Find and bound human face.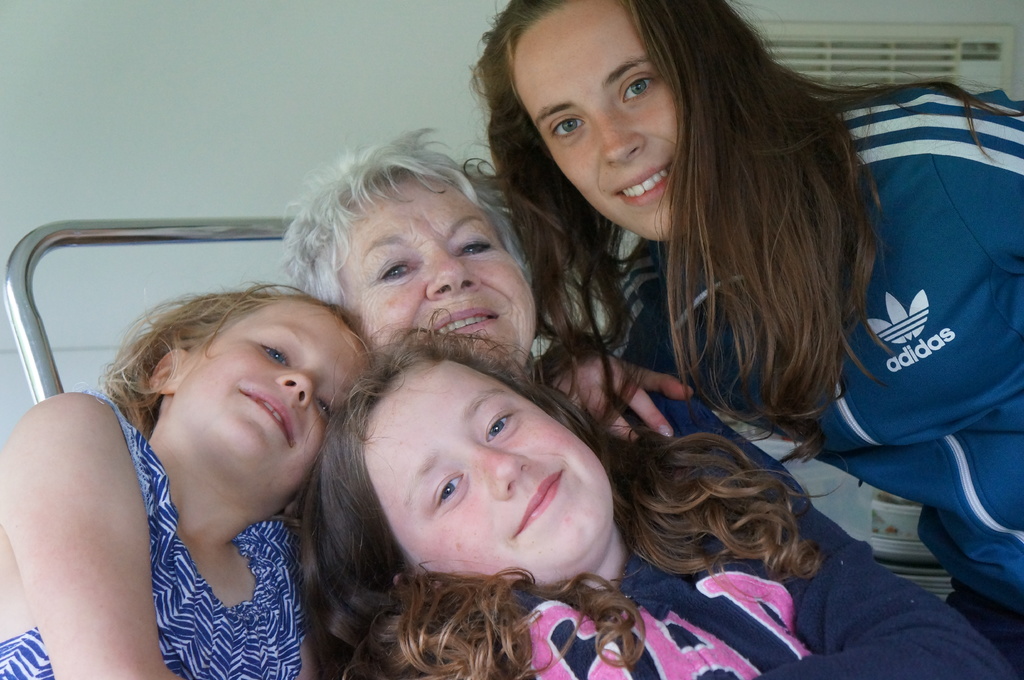
Bound: bbox(342, 187, 542, 357).
